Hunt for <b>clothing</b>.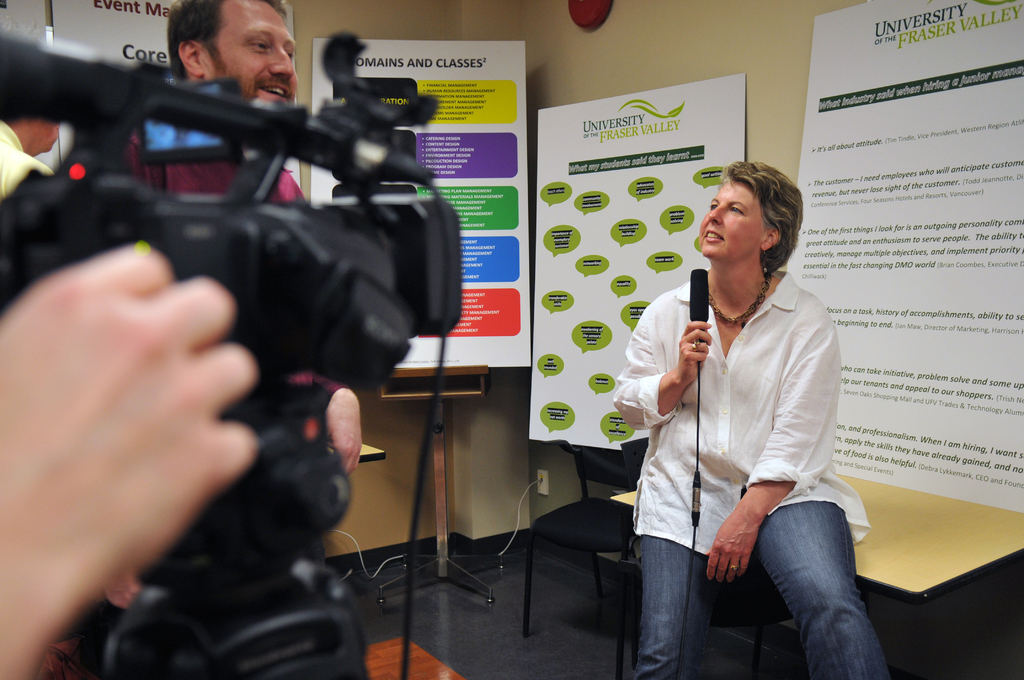
Hunted down at {"left": 630, "top": 235, "right": 883, "bottom": 646}.
